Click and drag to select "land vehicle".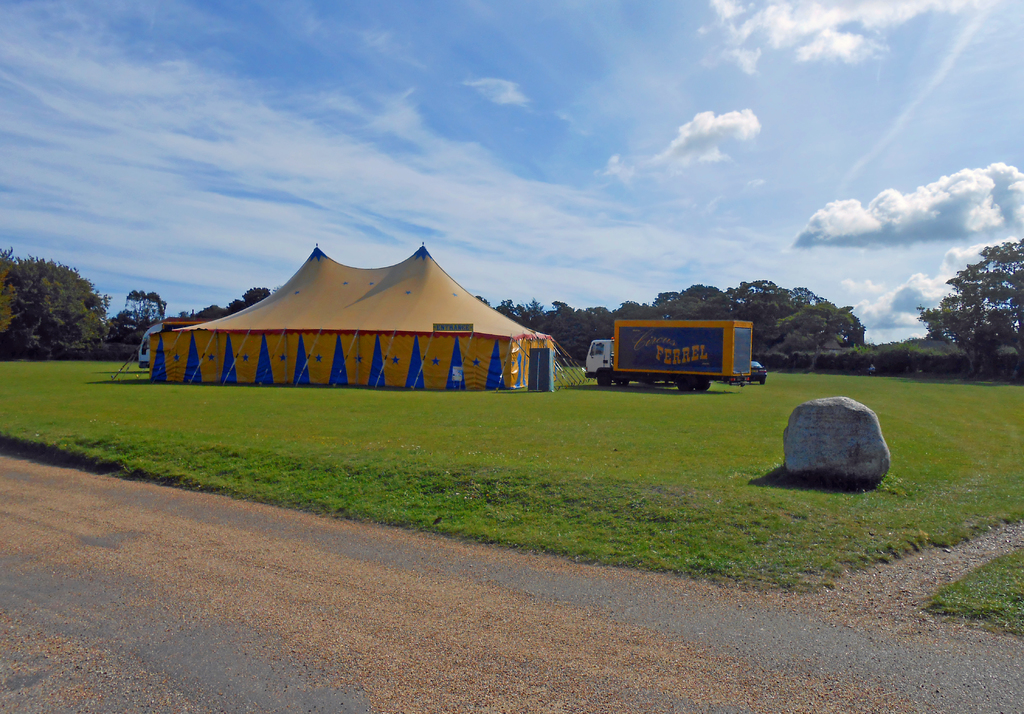
Selection: <bbox>580, 313, 769, 395</bbox>.
